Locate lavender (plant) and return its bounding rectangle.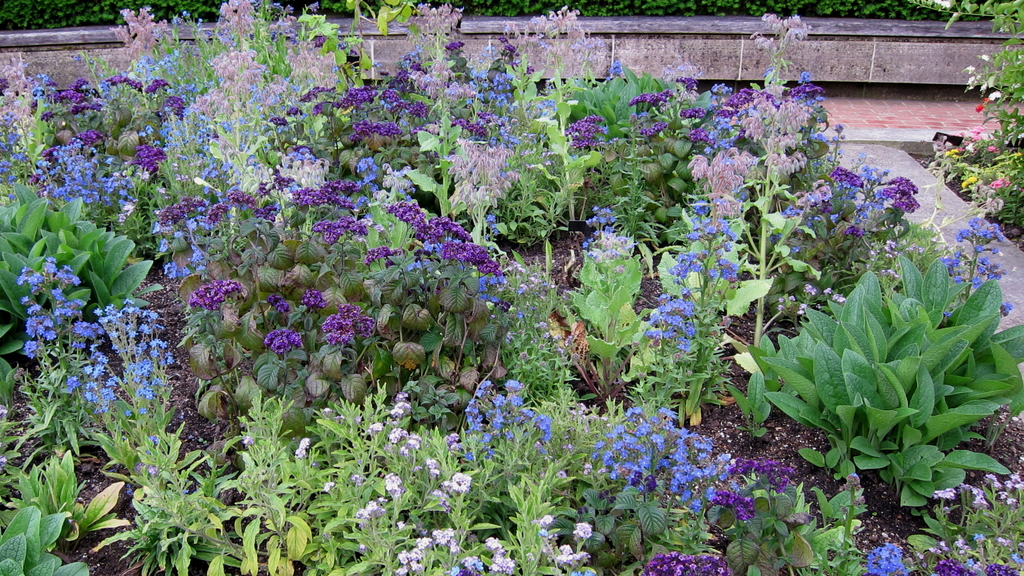
<region>366, 240, 395, 266</region>.
